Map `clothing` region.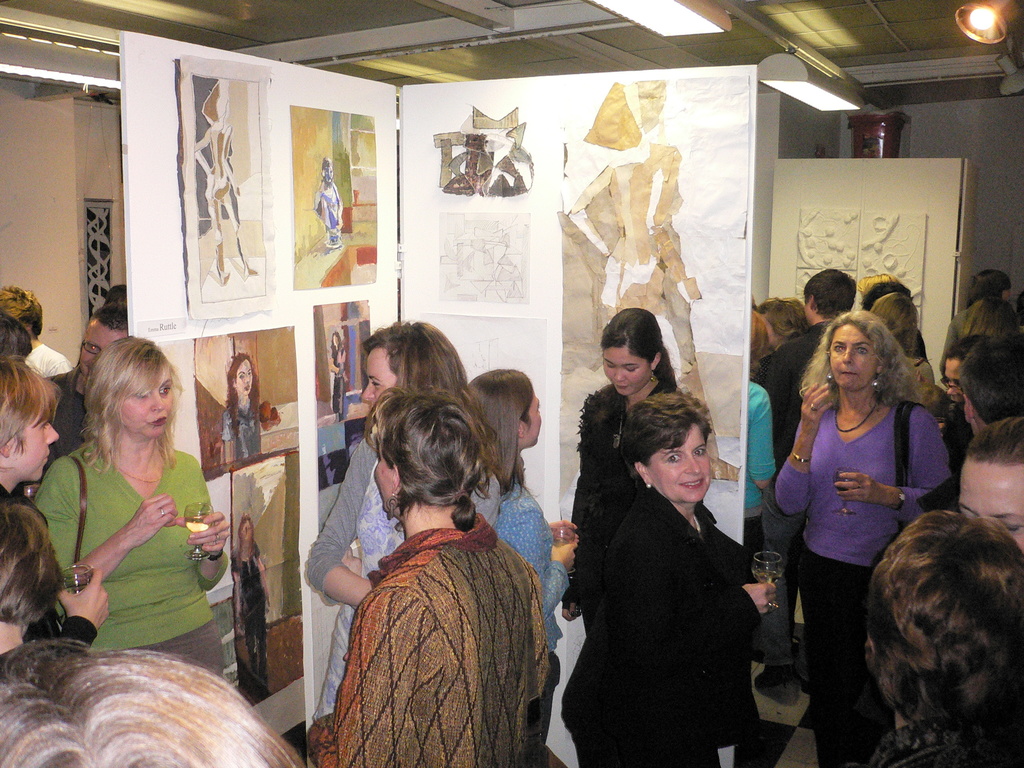
Mapped to (left=937, top=405, right=982, bottom=507).
